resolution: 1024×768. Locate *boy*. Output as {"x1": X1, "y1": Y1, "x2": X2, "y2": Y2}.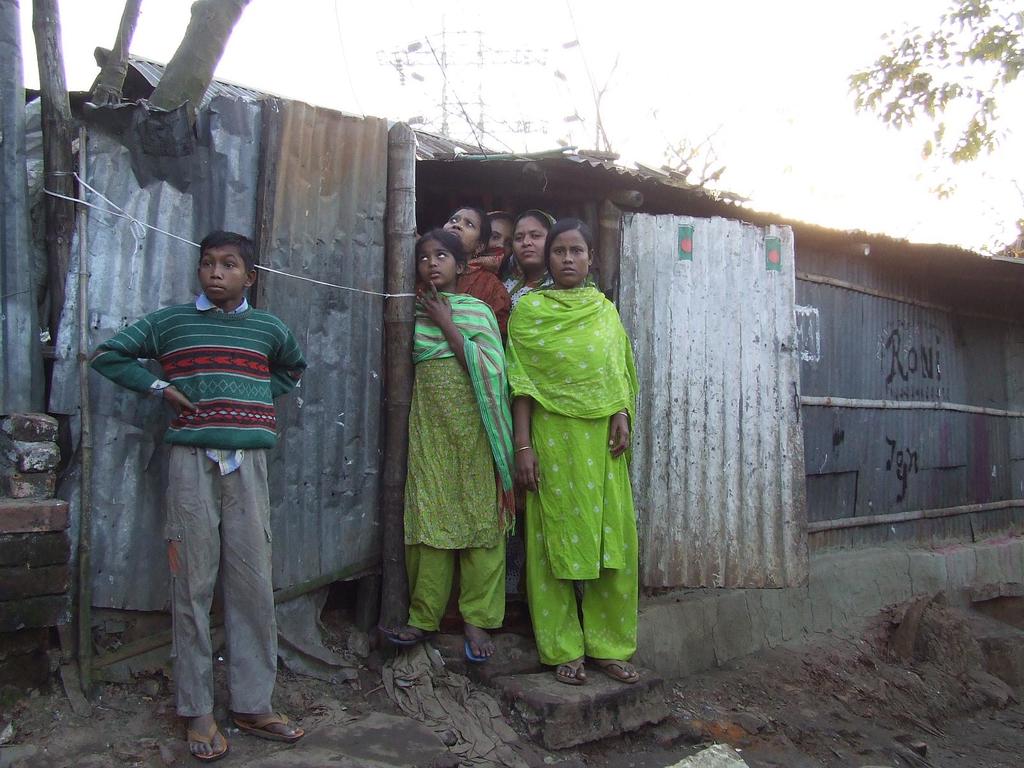
{"x1": 87, "y1": 232, "x2": 303, "y2": 764}.
